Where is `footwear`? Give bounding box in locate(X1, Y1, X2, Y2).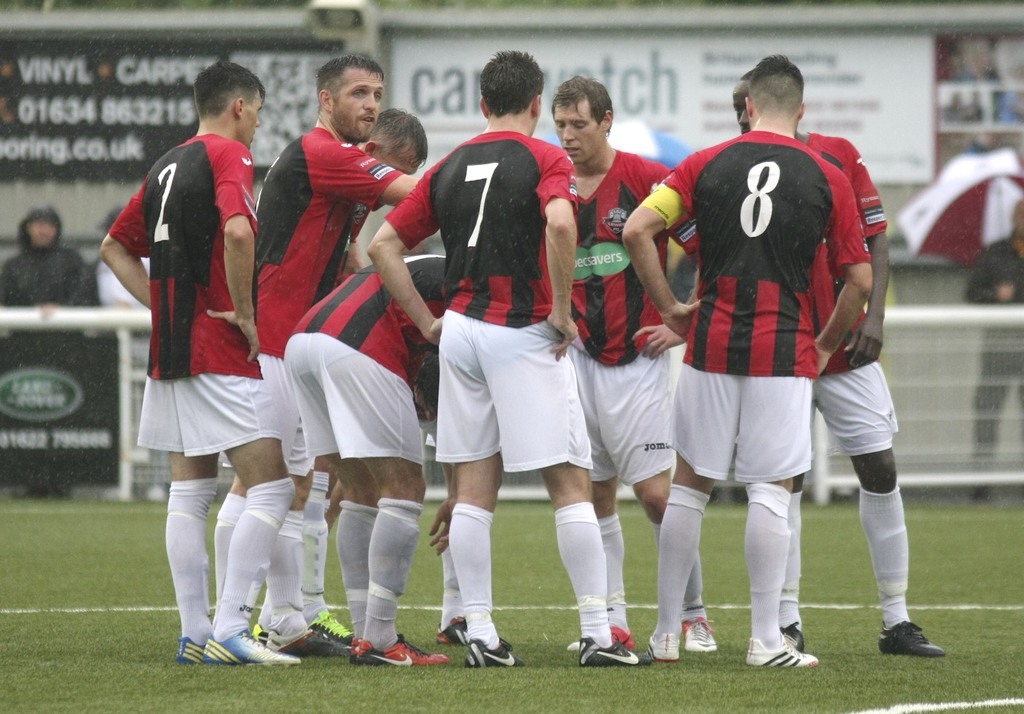
locate(203, 622, 301, 666).
